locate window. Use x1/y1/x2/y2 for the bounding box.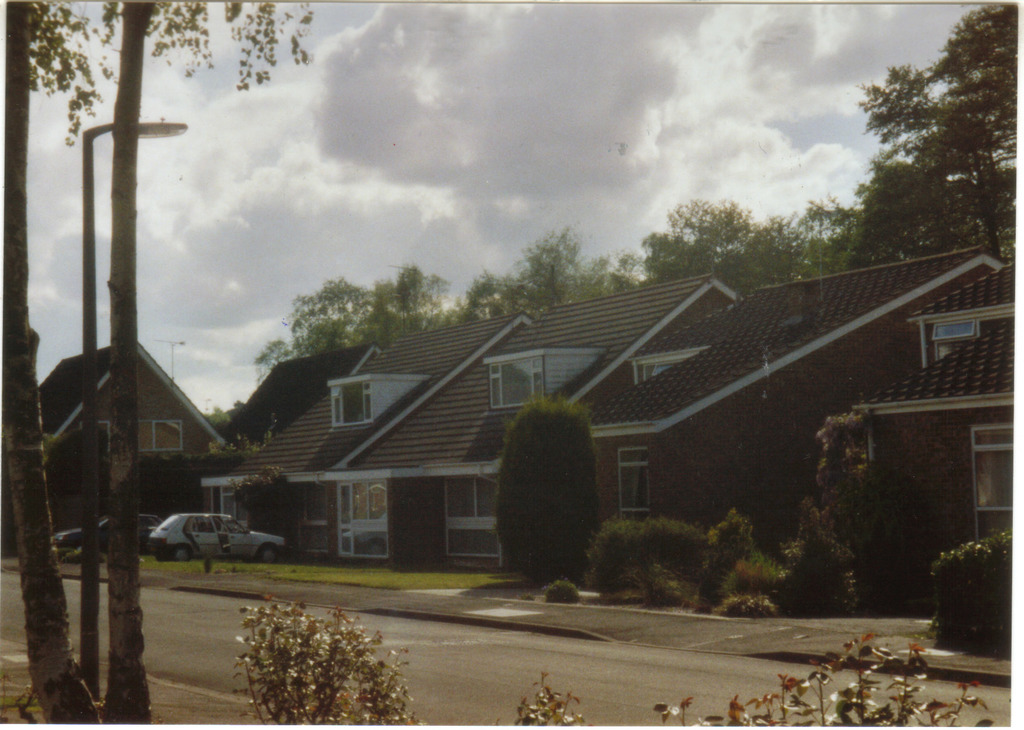
615/444/654/517.
